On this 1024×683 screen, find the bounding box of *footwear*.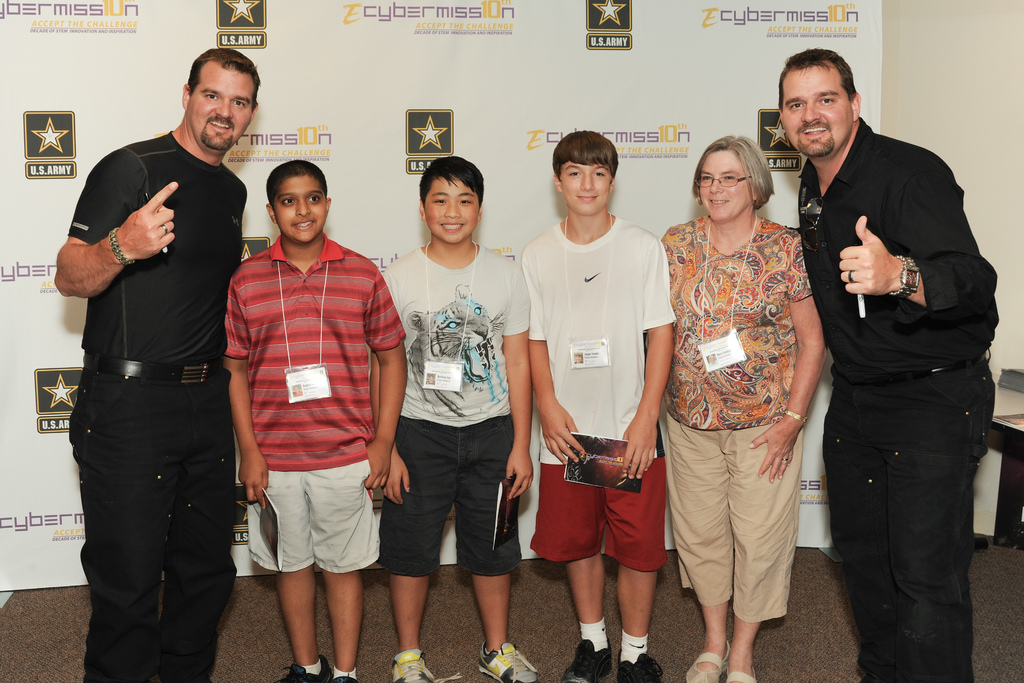
Bounding box: <region>281, 654, 335, 682</region>.
